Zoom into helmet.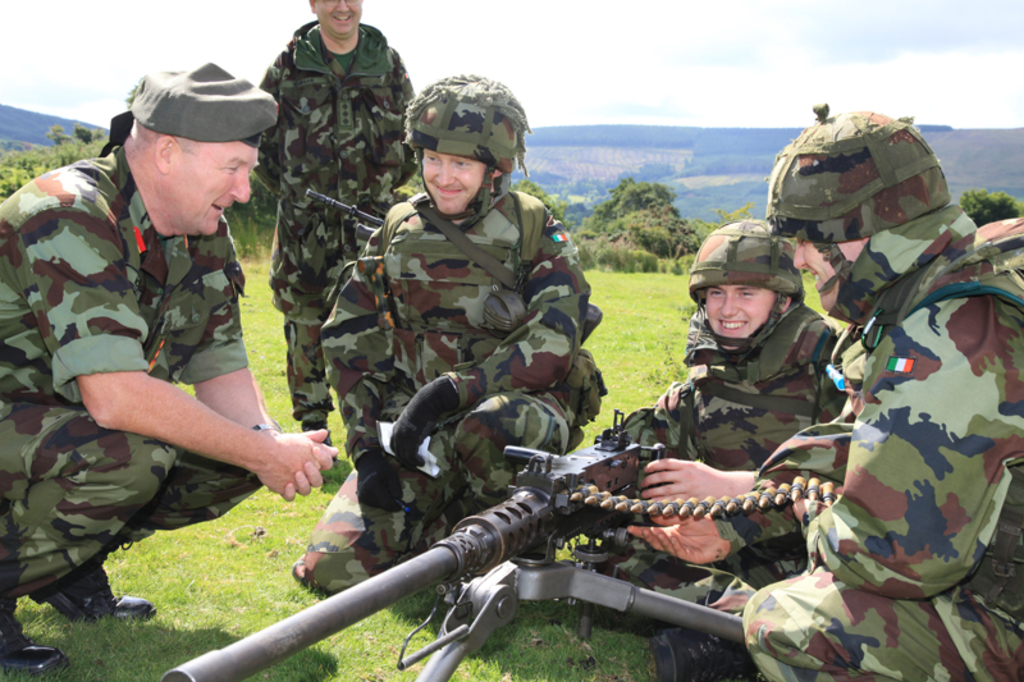
Zoom target: box(403, 68, 532, 225).
